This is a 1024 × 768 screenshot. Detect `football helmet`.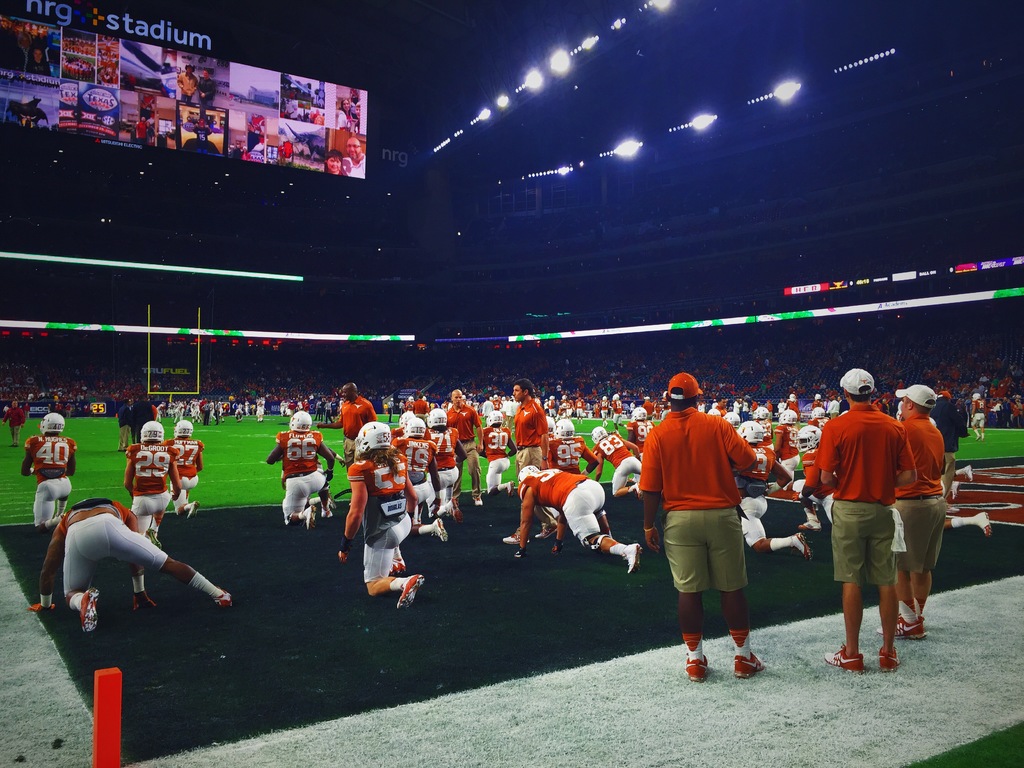
region(627, 403, 647, 423).
